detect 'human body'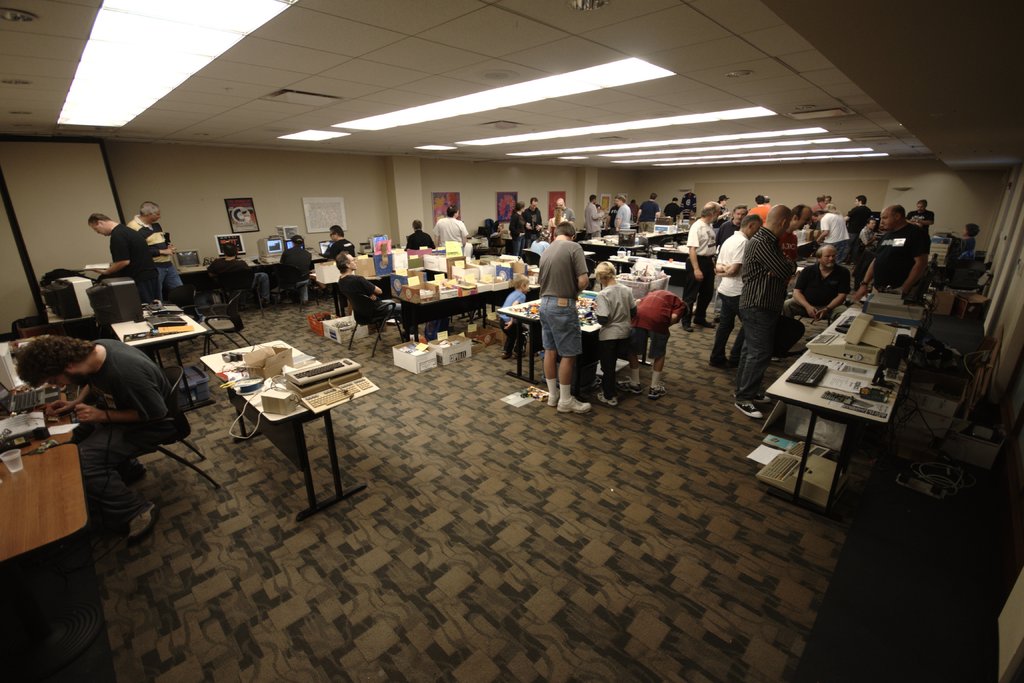
777 242 845 356
